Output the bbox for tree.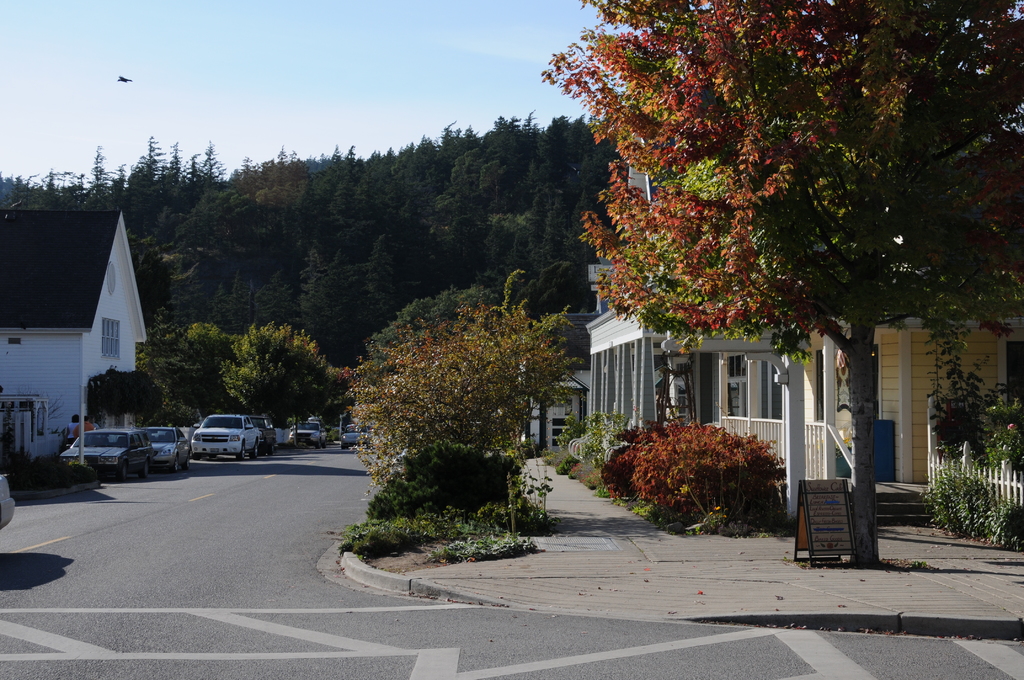
region(128, 130, 162, 240).
